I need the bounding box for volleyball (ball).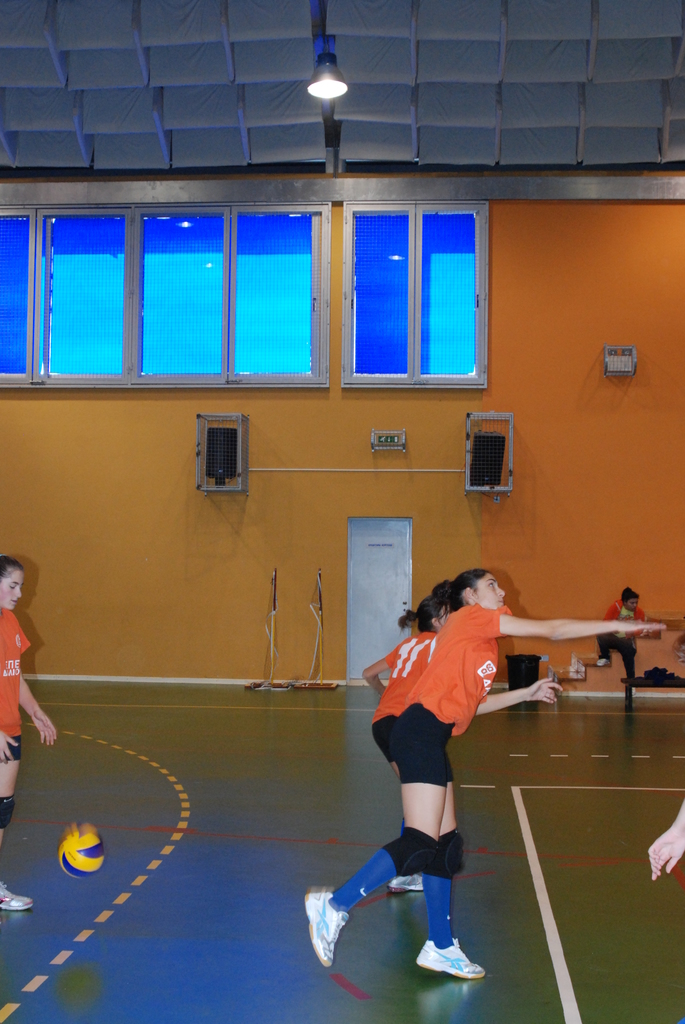
Here it is: (left=57, top=828, right=106, bottom=882).
